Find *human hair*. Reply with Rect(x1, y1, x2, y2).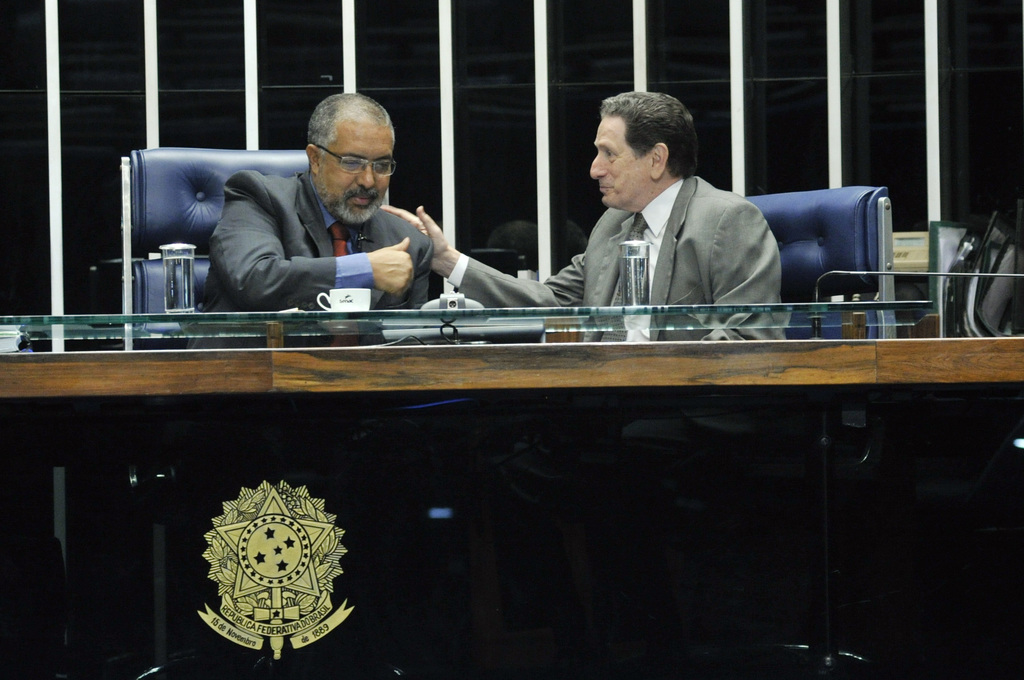
Rect(602, 96, 706, 187).
